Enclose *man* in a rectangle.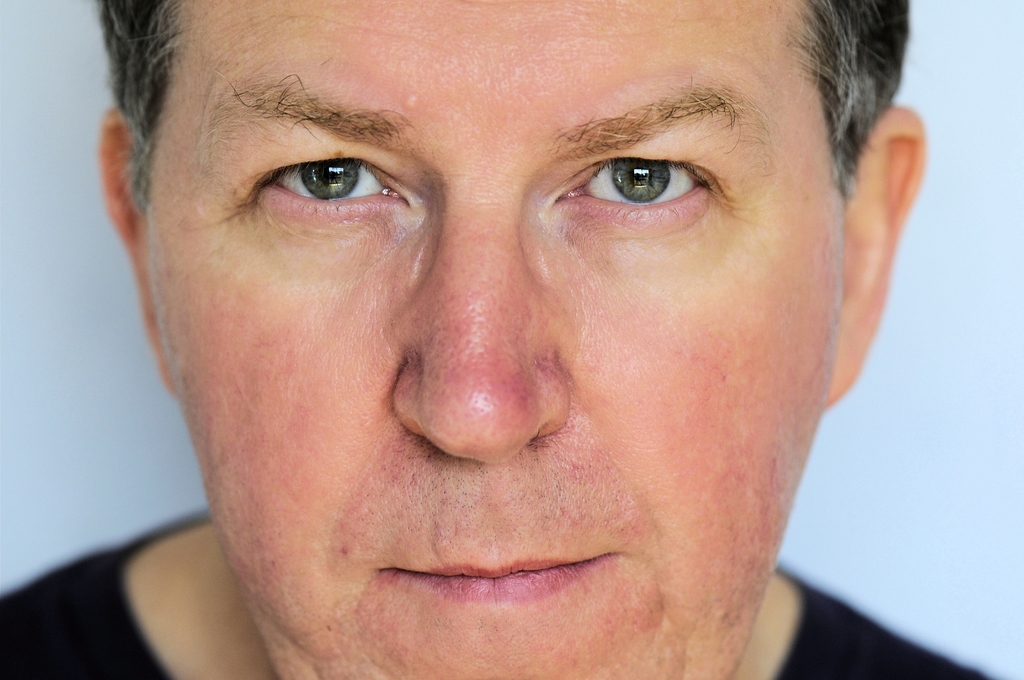
<region>0, 0, 1023, 679</region>.
